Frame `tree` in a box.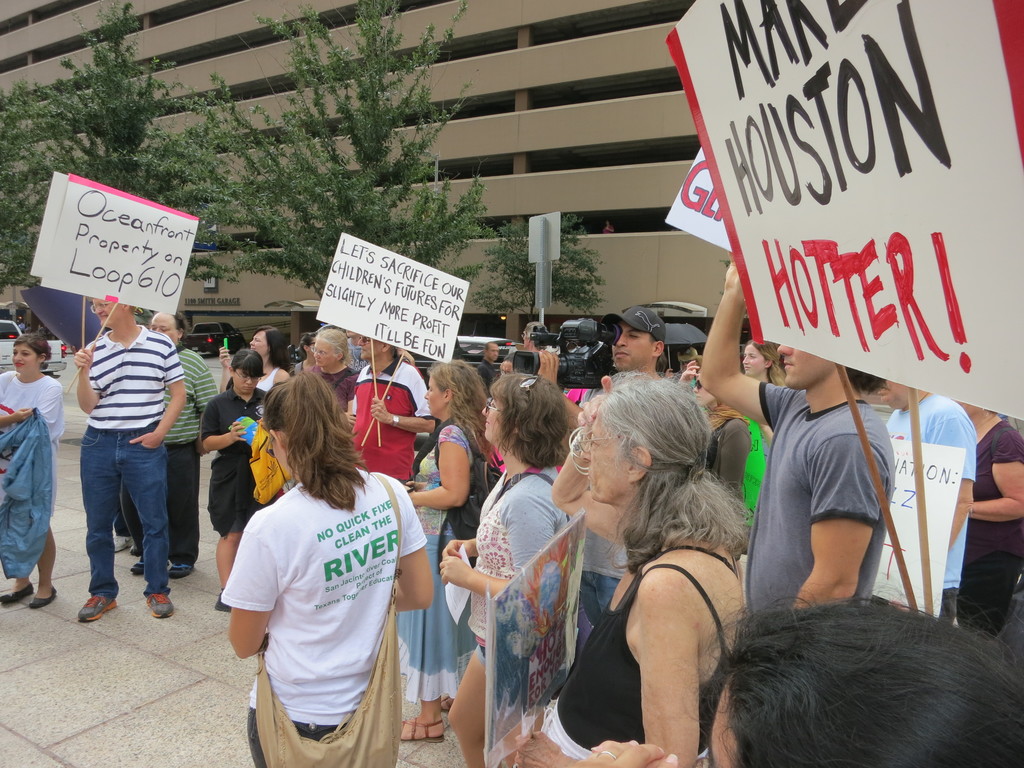
left=467, top=211, right=608, bottom=326.
